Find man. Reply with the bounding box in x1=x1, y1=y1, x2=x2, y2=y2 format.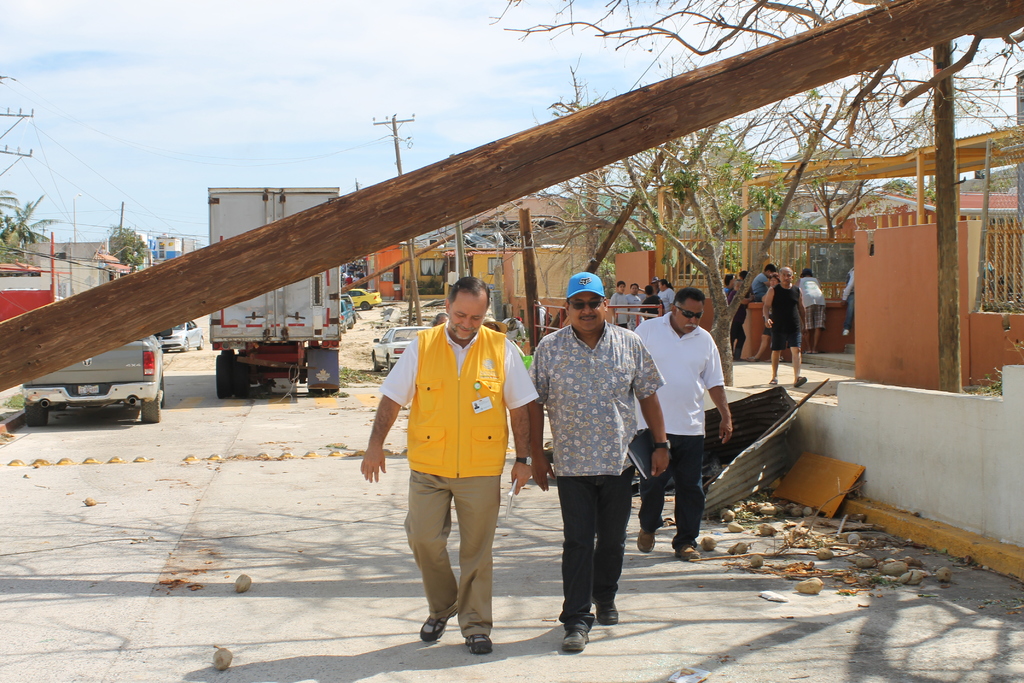
x1=796, y1=266, x2=829, y2=357.
